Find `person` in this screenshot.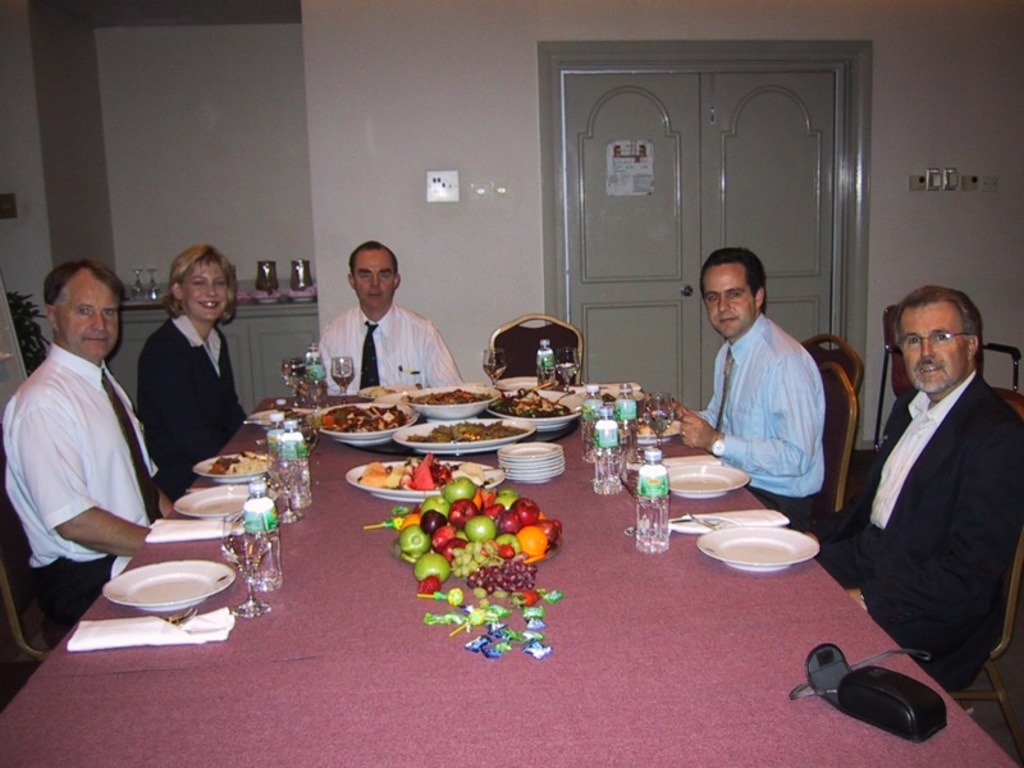
The bounding box for `person` is BBox(801, 284, 1023, 690).
